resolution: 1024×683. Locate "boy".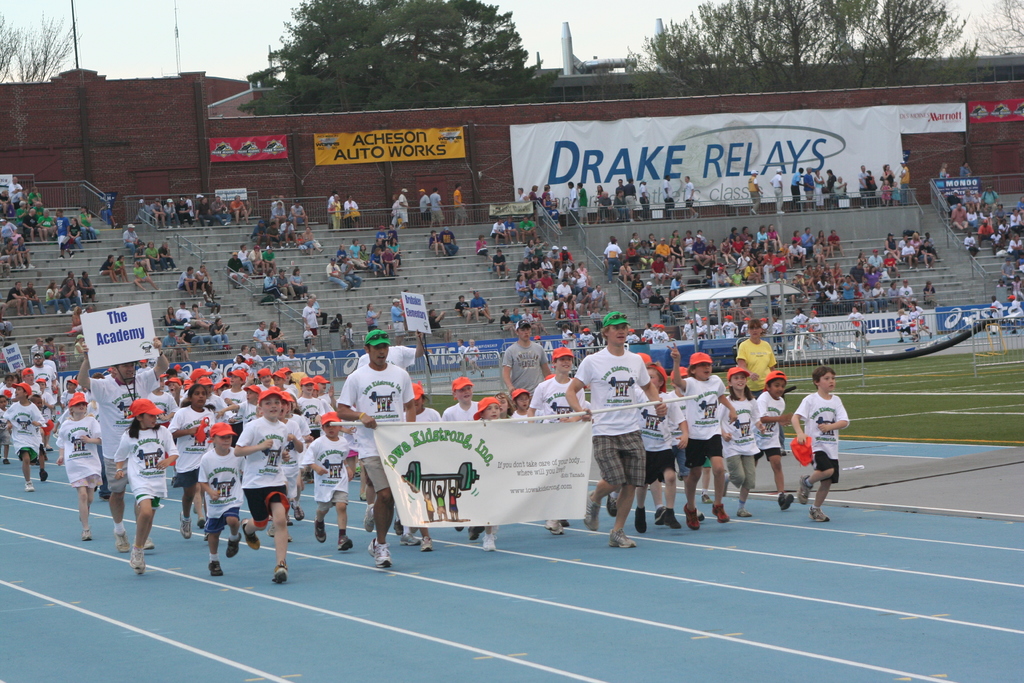
(275,346,286,359).
